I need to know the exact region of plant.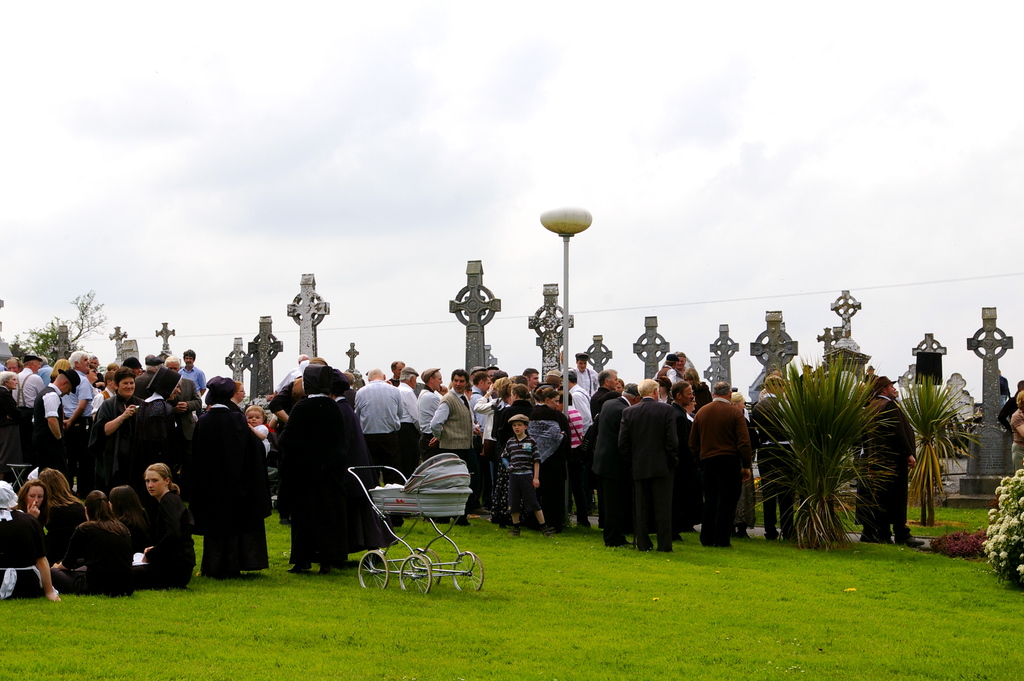
Region: {"x1": 986, "y1": 468, "x2": 1023, "y2": 586}.
